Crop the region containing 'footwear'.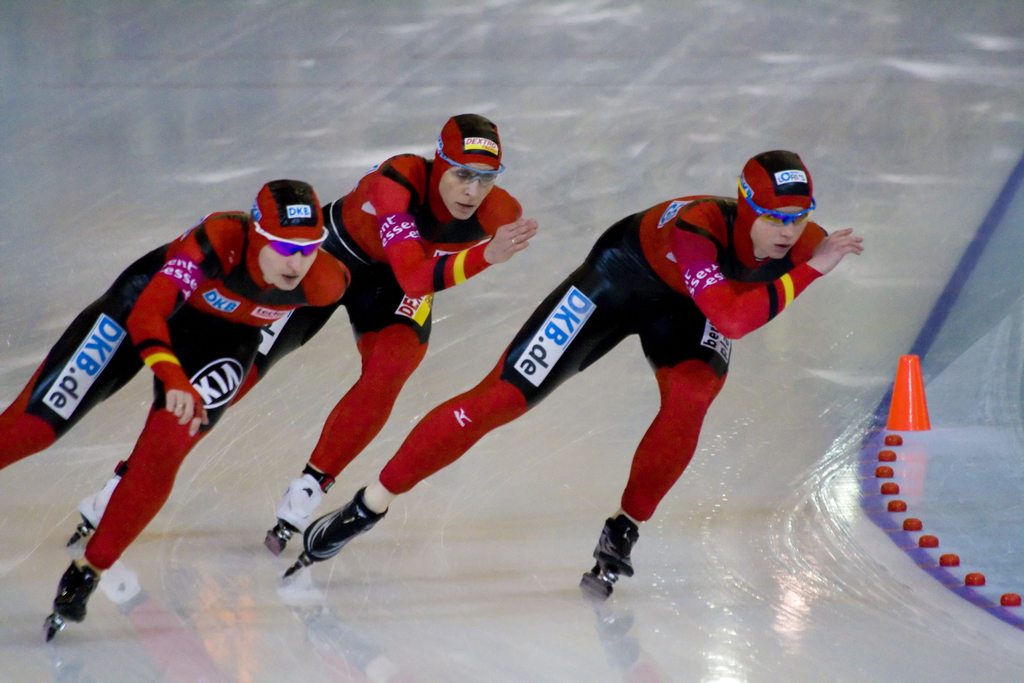
Crop region: pyautogui.locateOnScreen(304, 486, 388, 558).
